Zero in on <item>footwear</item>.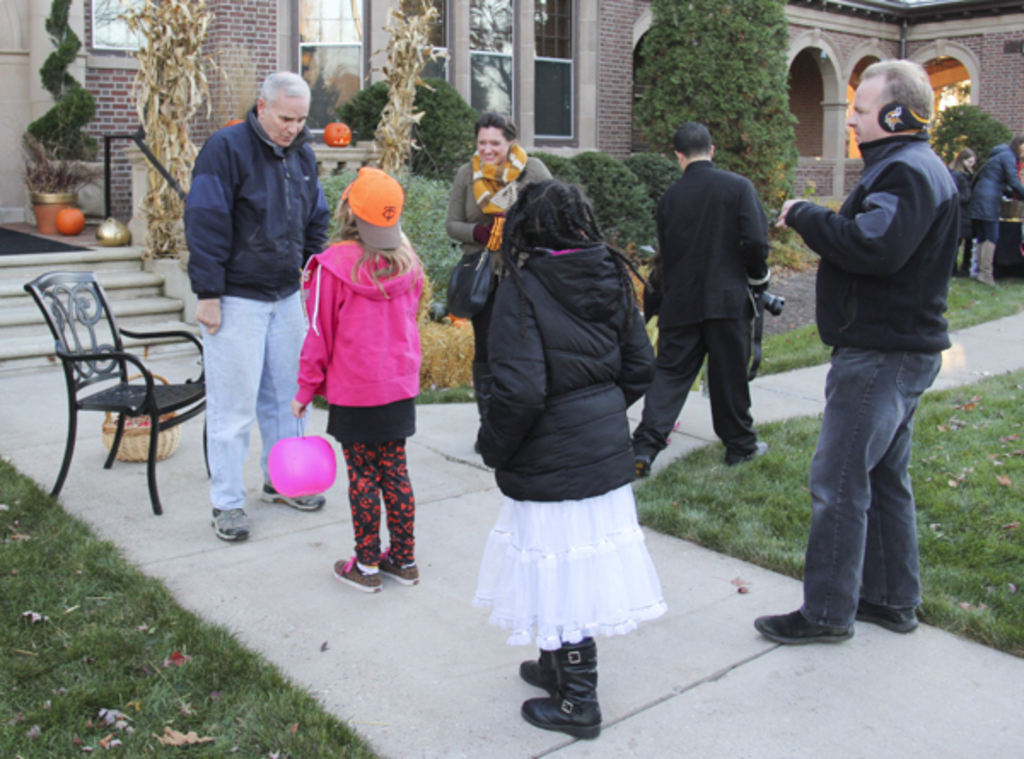
Zeroed in: 333:556:381:599.
